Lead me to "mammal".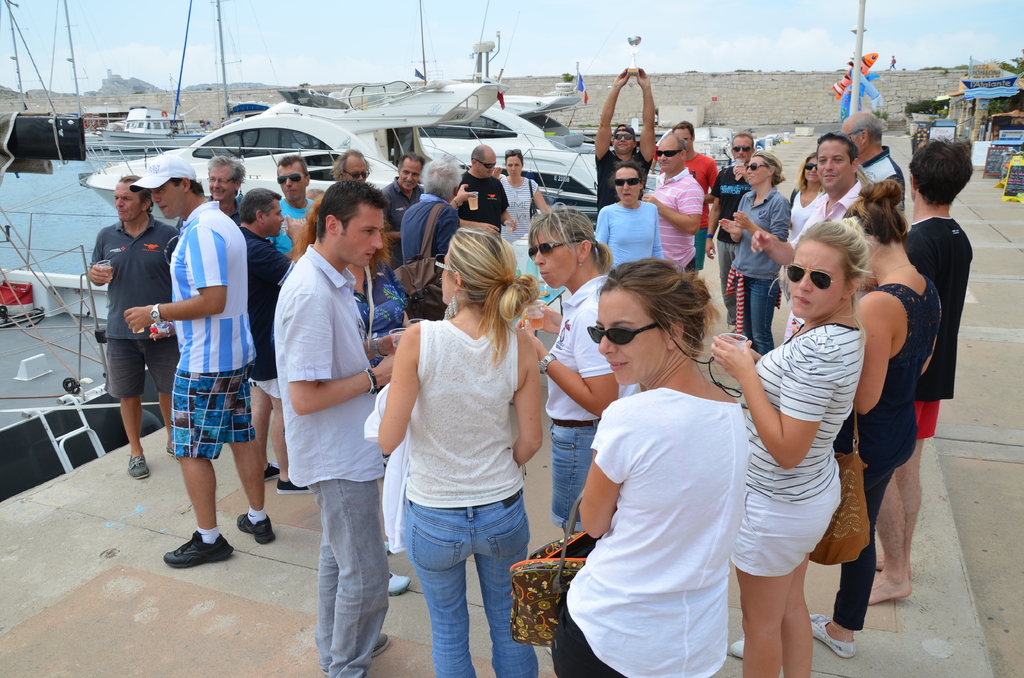
Lead to 376:222:541:677.
